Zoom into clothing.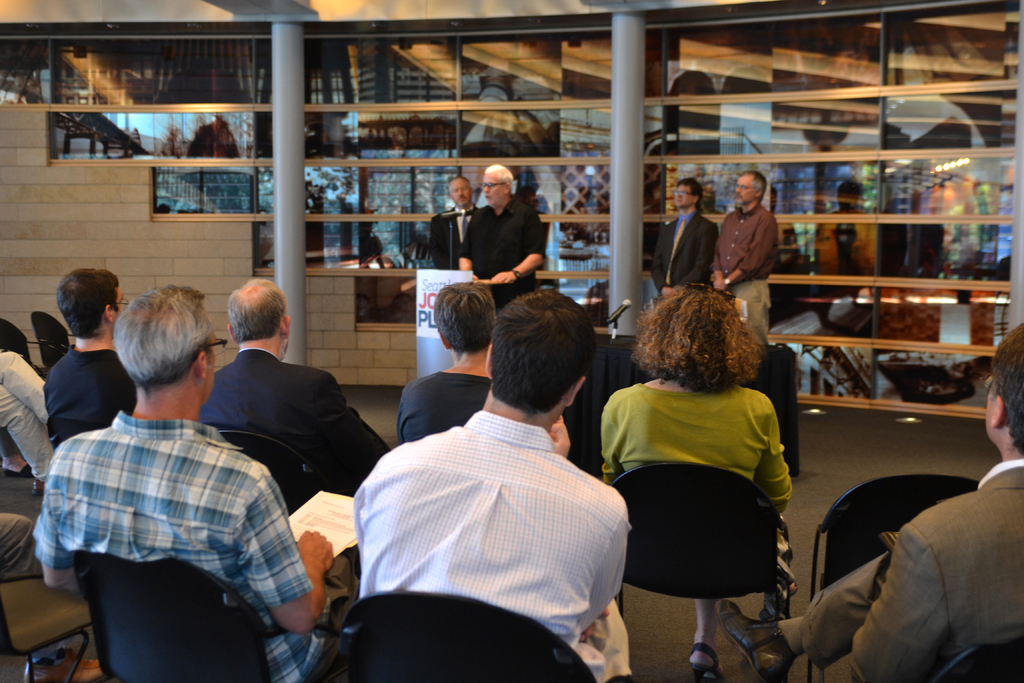
Zoom target: pyautogui.locateOnScreen(354, 411, 635, 682).
